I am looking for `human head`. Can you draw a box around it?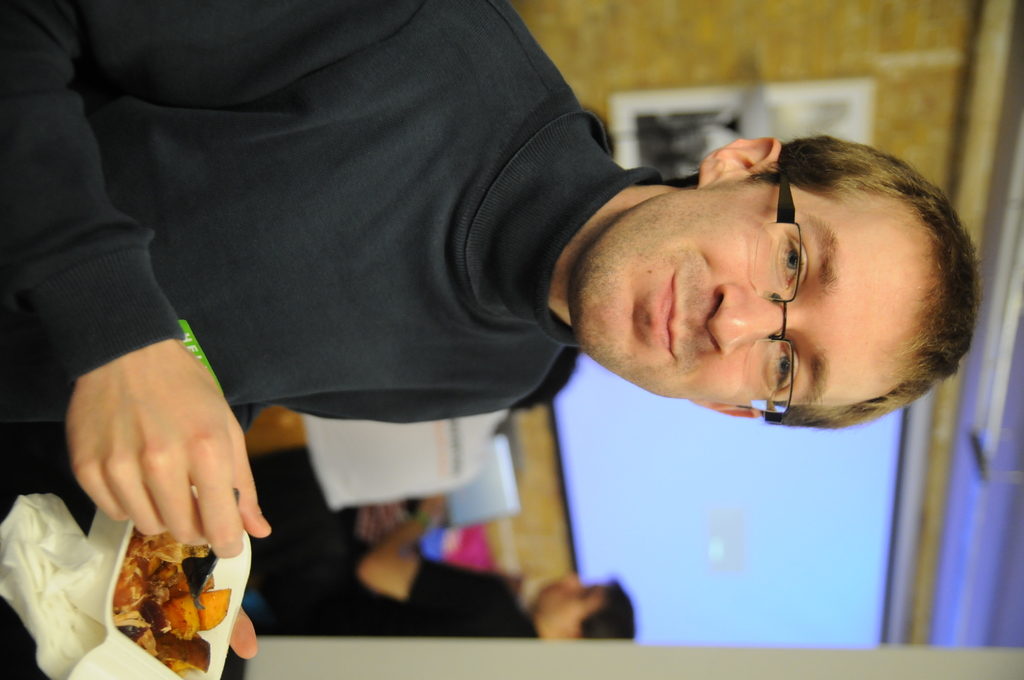
Sure, the bounding box is bbox=[579, 122, 940, 405].
